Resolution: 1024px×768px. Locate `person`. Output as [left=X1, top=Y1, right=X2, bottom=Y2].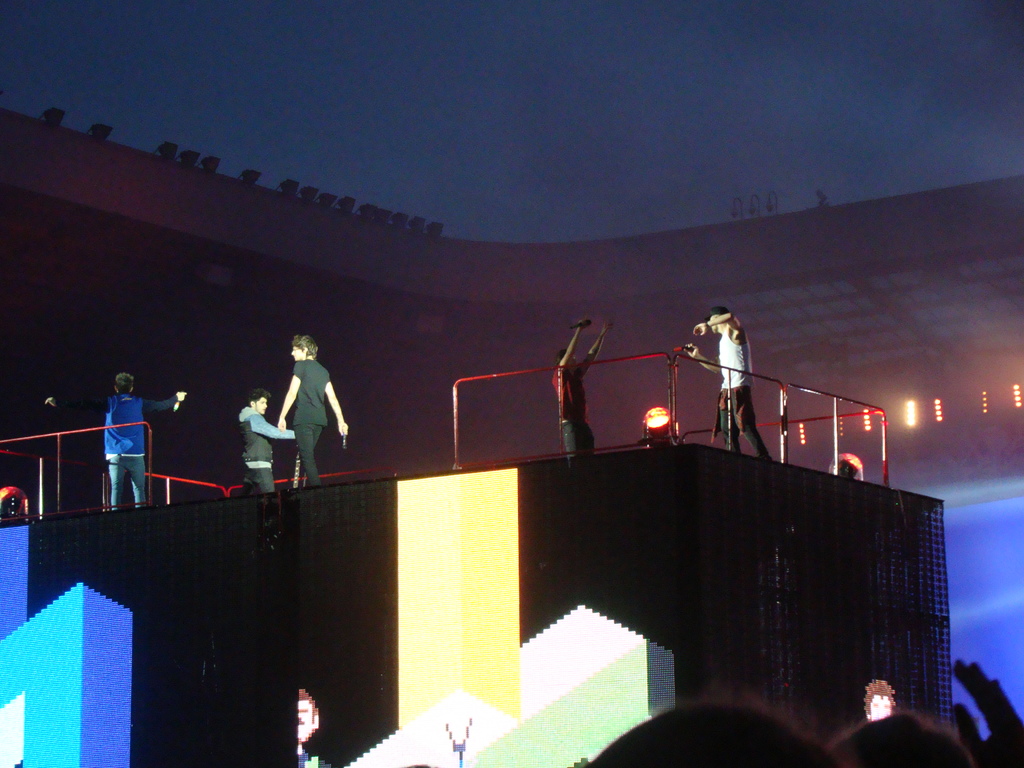
[left=274, top=335, right=348, bottom=486].
